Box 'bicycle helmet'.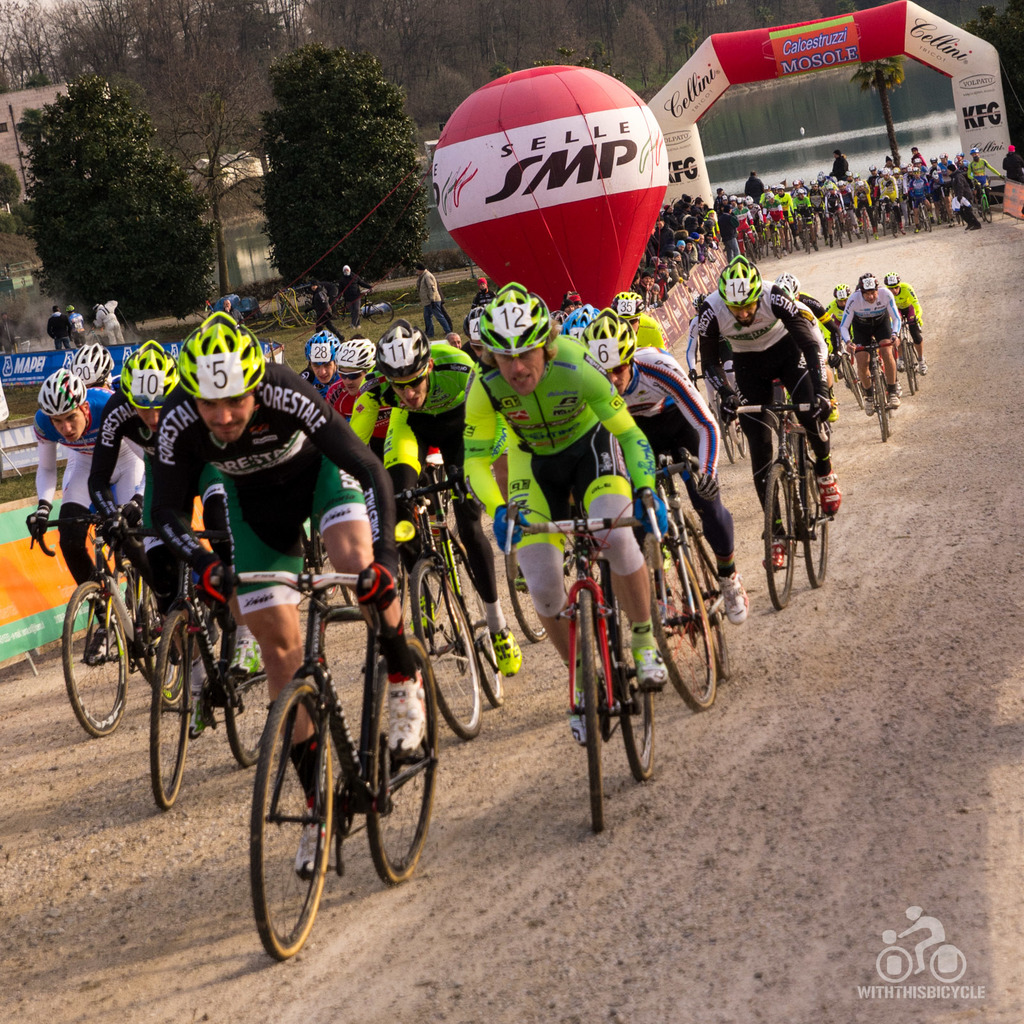
rect(302, 326, 346, 374).
